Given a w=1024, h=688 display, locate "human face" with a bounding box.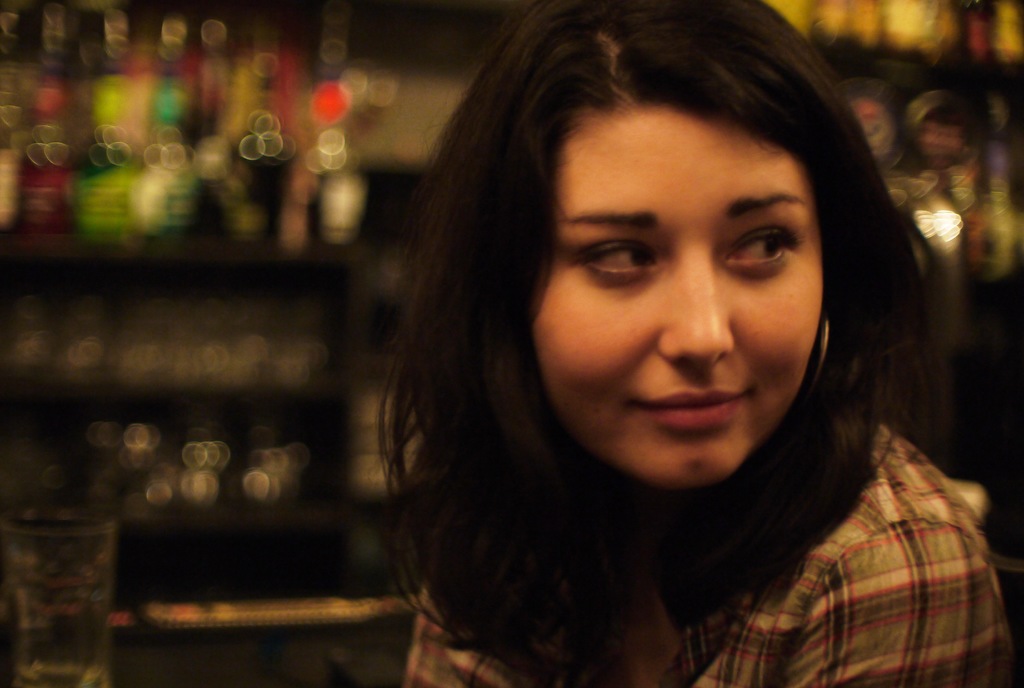
Located: [left=527, top=111, right=824, bottom=500].
